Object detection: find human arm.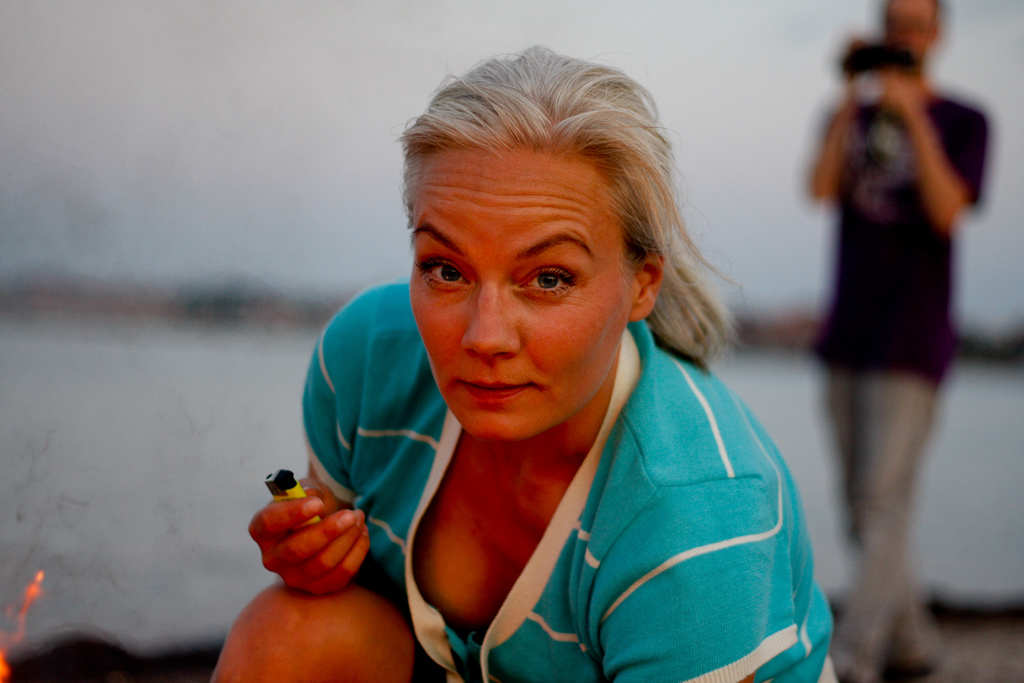
<box>898,50,1002,236</box>.
